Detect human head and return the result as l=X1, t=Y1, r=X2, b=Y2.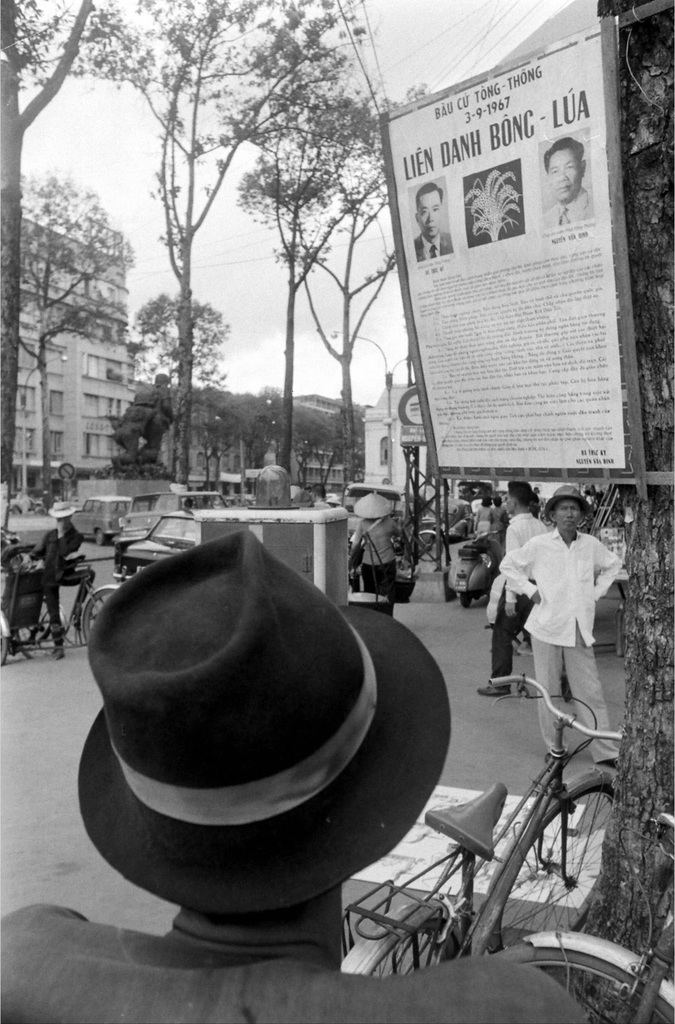
l=544, t=488, r=588, b=533.
